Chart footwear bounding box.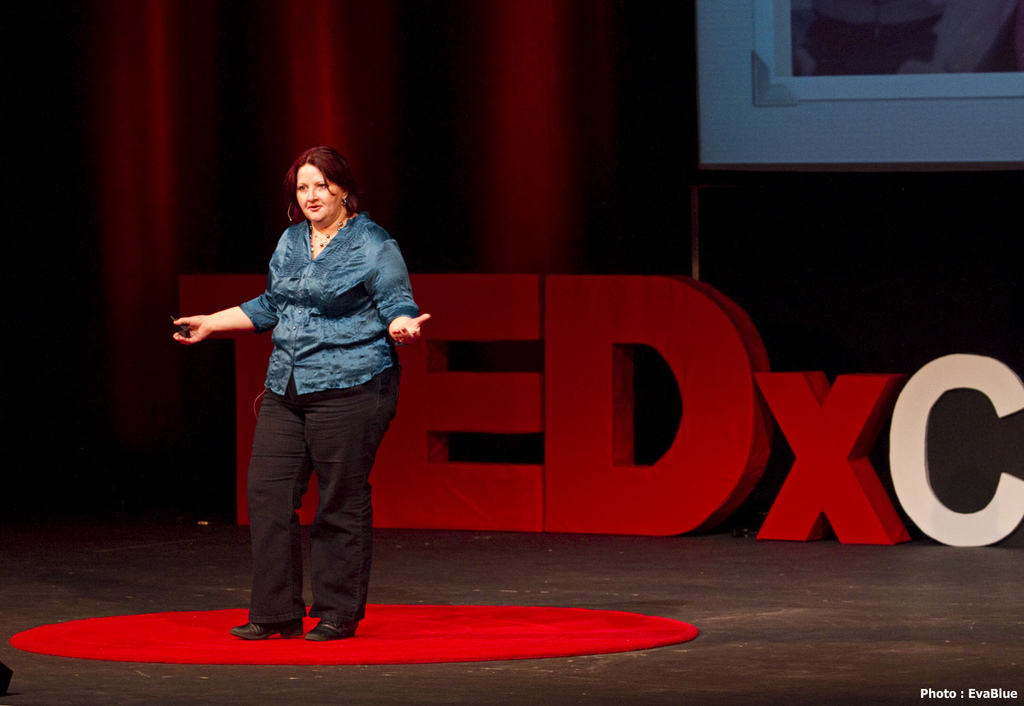
Charted: region(304, 622, 354, 642).
